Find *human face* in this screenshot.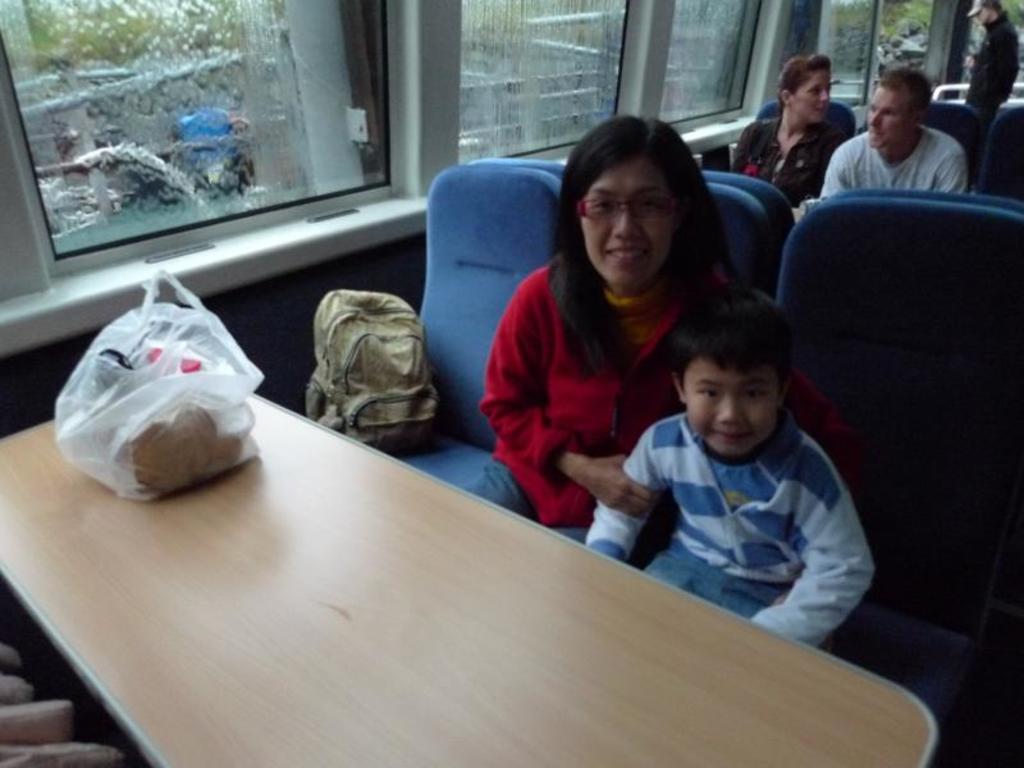
The bounding box for *human face* is BBox(869, 90, 914, 150).
